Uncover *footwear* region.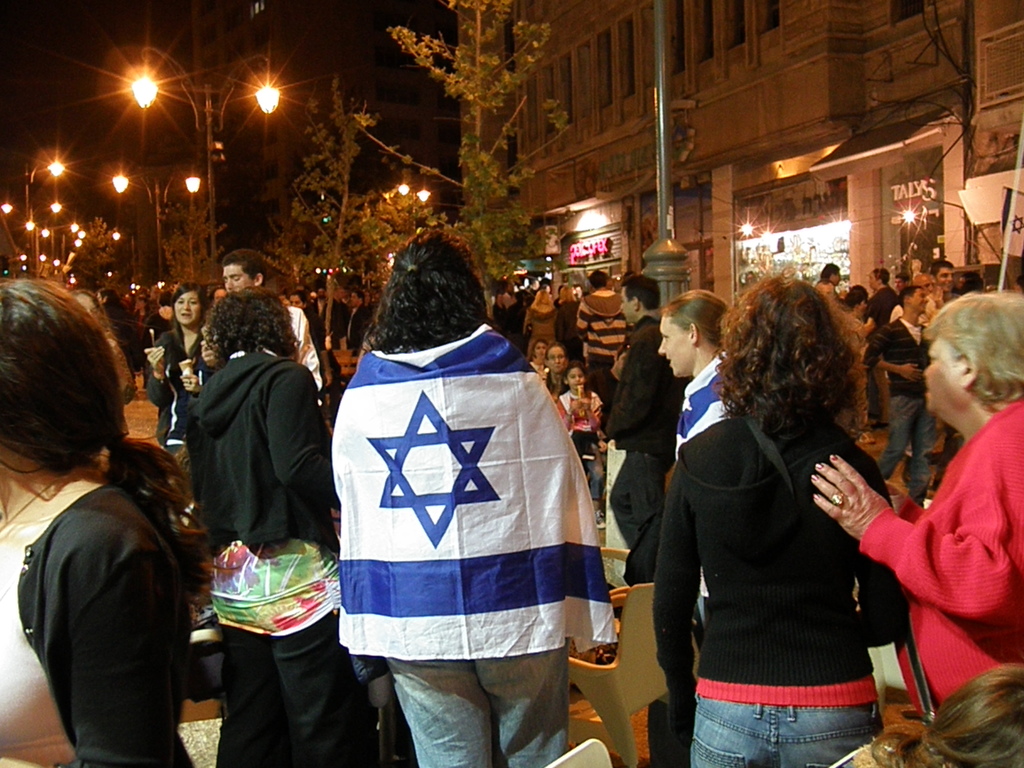
Uncovered: x1=592, y1=509, x2=611, y2=531.
